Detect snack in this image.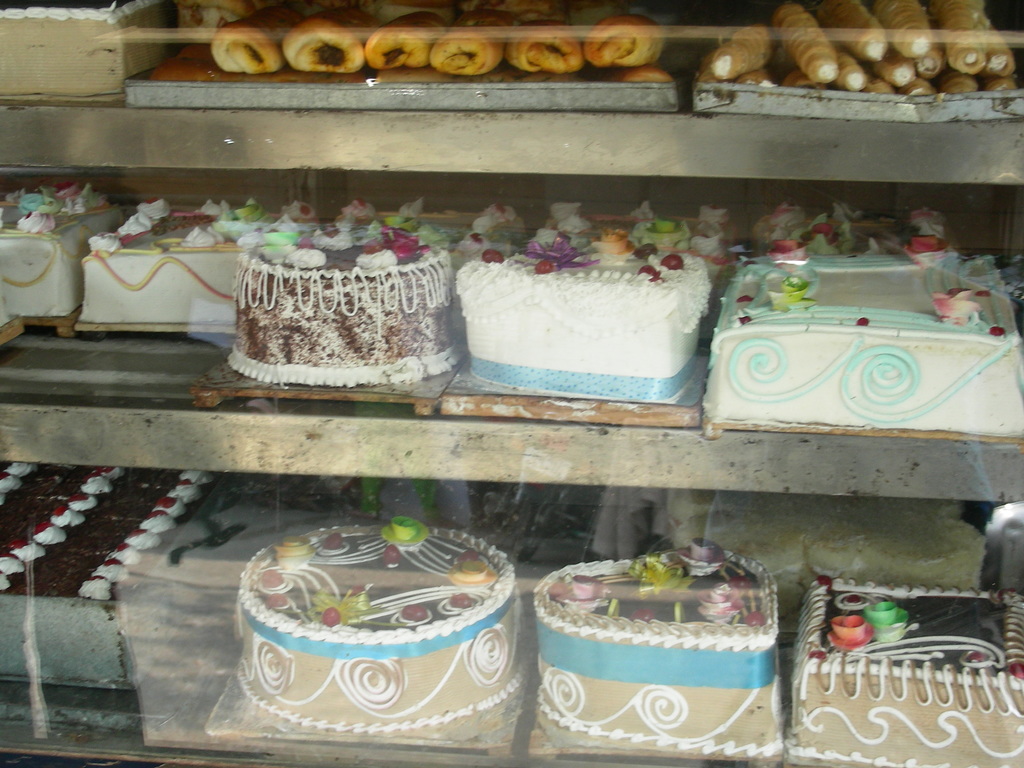
Detection: box=[1, 183, 123, 324].
